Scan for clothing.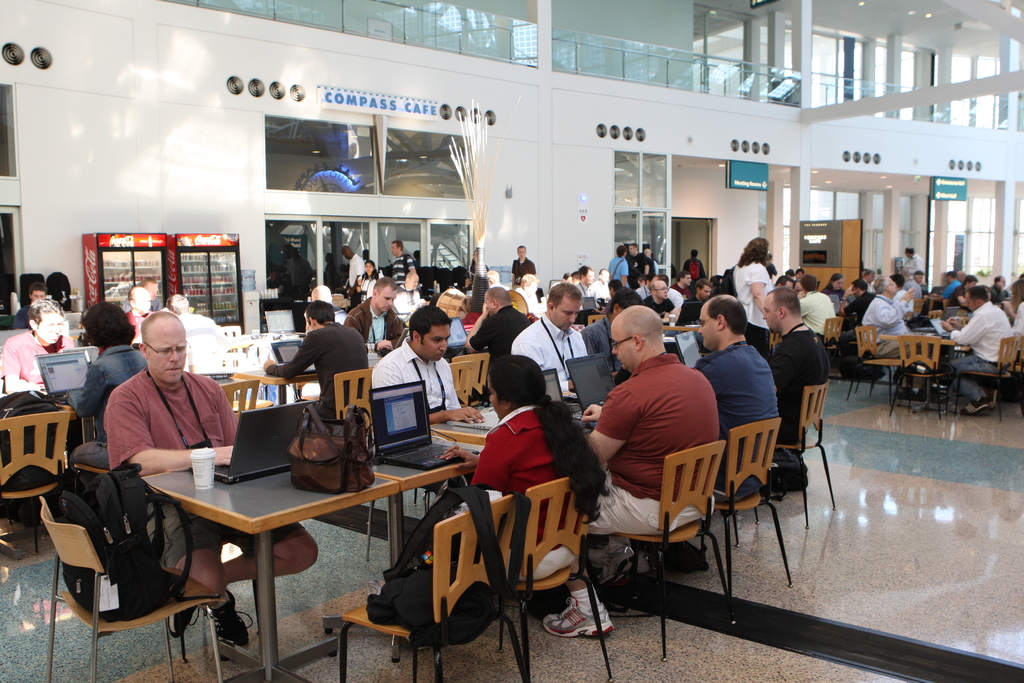
Scan result: bbox=(1009, 299, 1023, 346).
